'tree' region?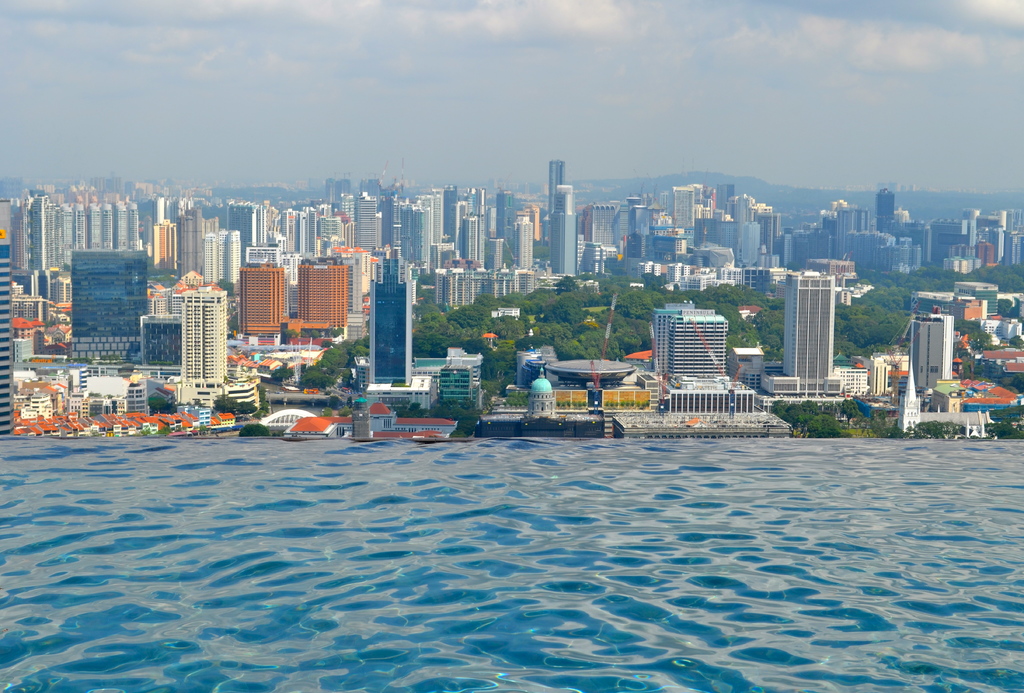
{"x1": 321, "y1": 405, "x2": 337, "y2": 421}
